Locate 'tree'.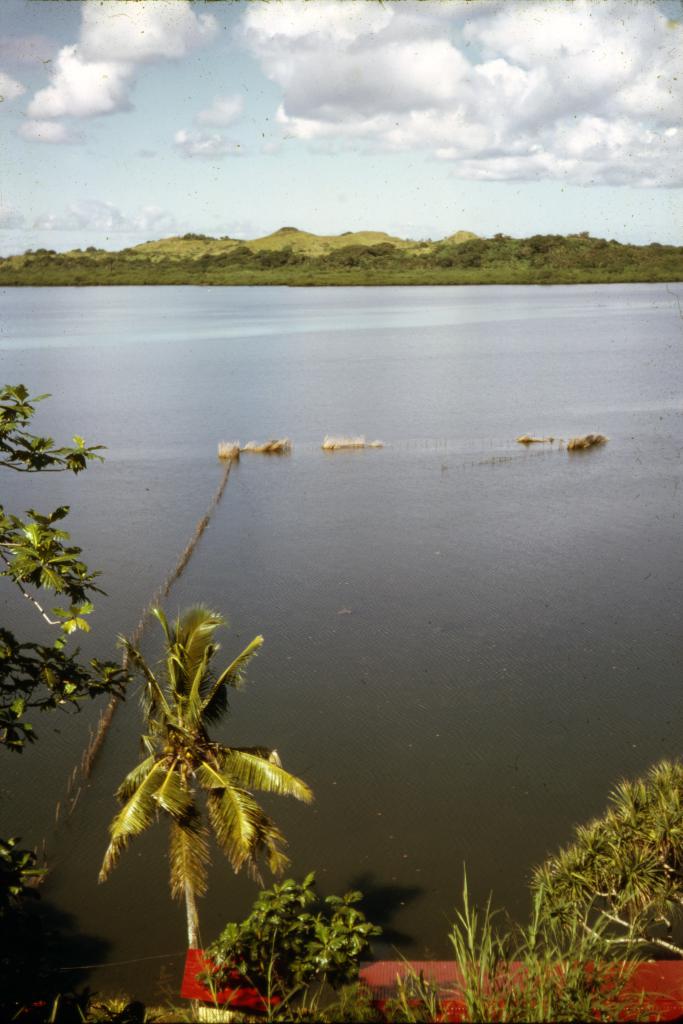
Bounding box: bbox=[0, 371, 141, 889].
